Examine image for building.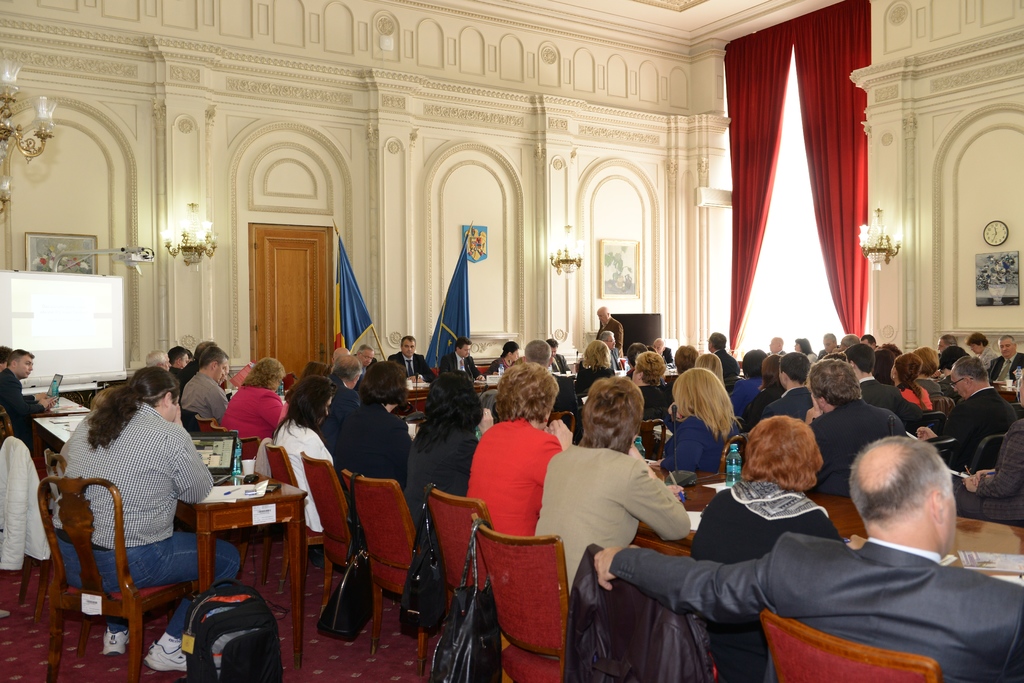
Examination result: (x1=0, y1=0, x2=1023, y2=682).
